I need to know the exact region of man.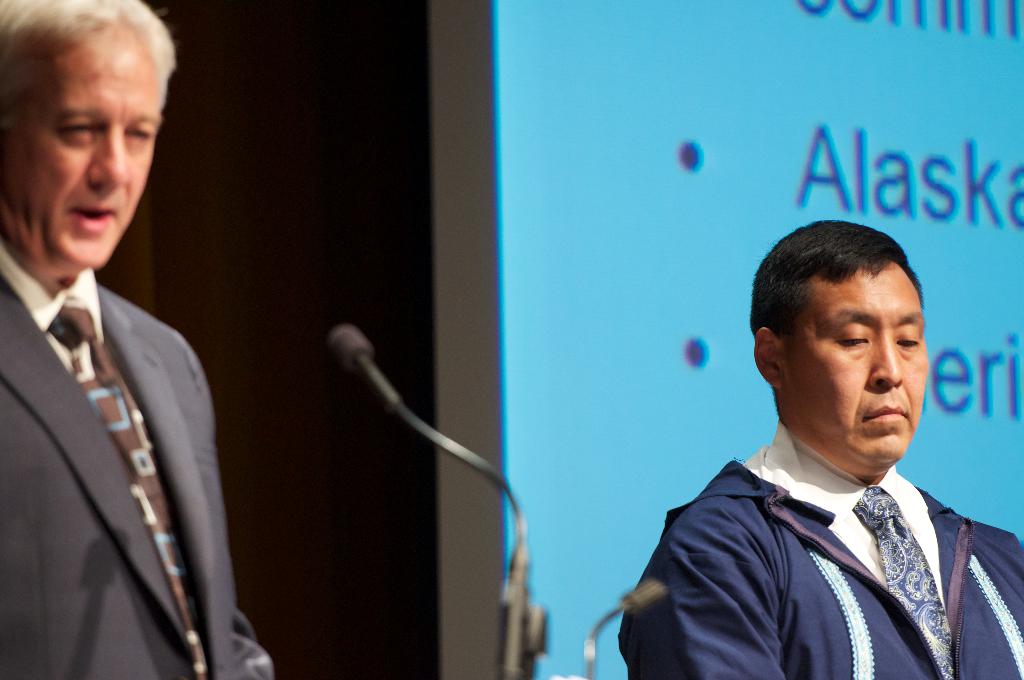
Region: (x1=628, y1=239, x2=1018, y2=679).
